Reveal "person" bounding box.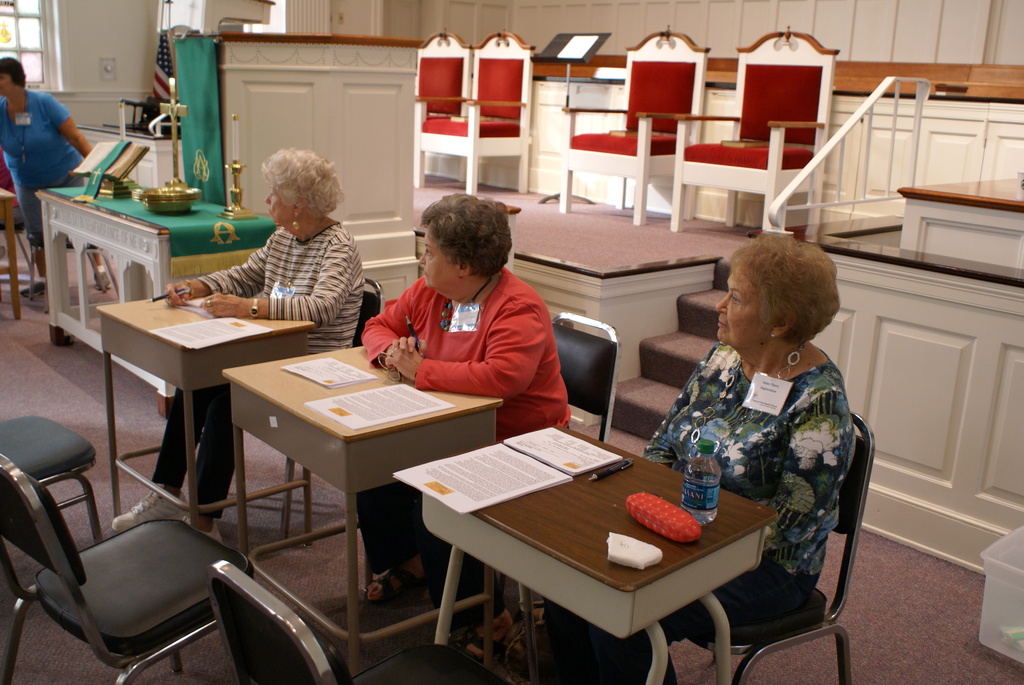
Revealed: bbox(110, 148, 367, 544).
